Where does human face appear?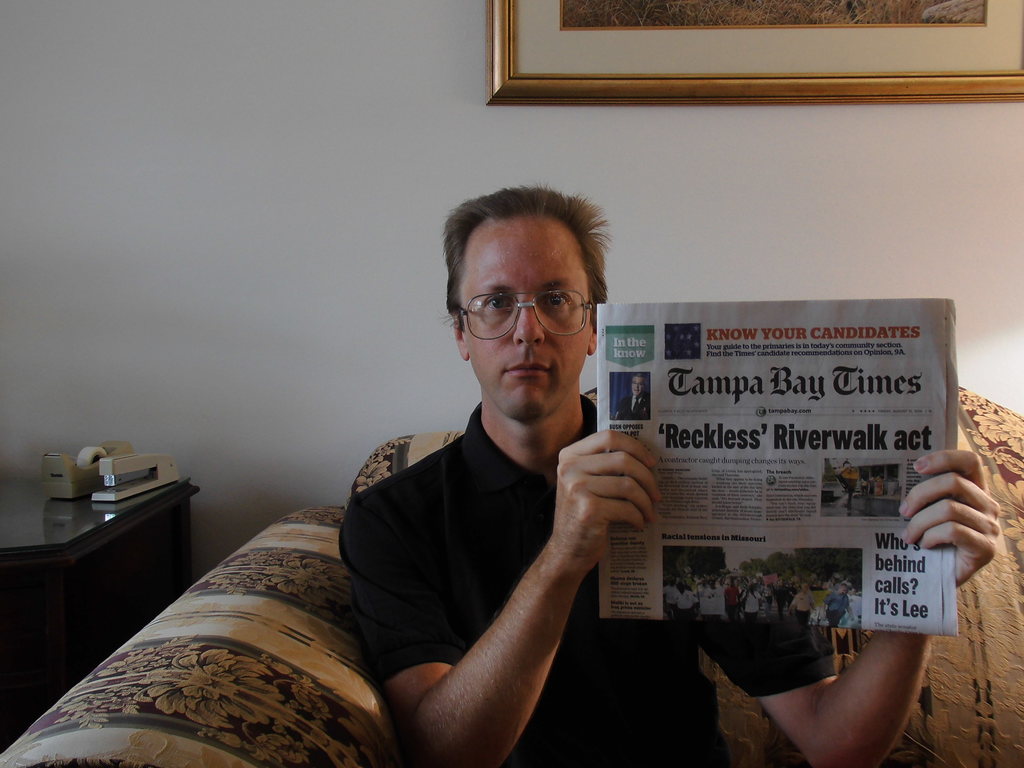
Appears at locate(460, 218, 591, 420).
